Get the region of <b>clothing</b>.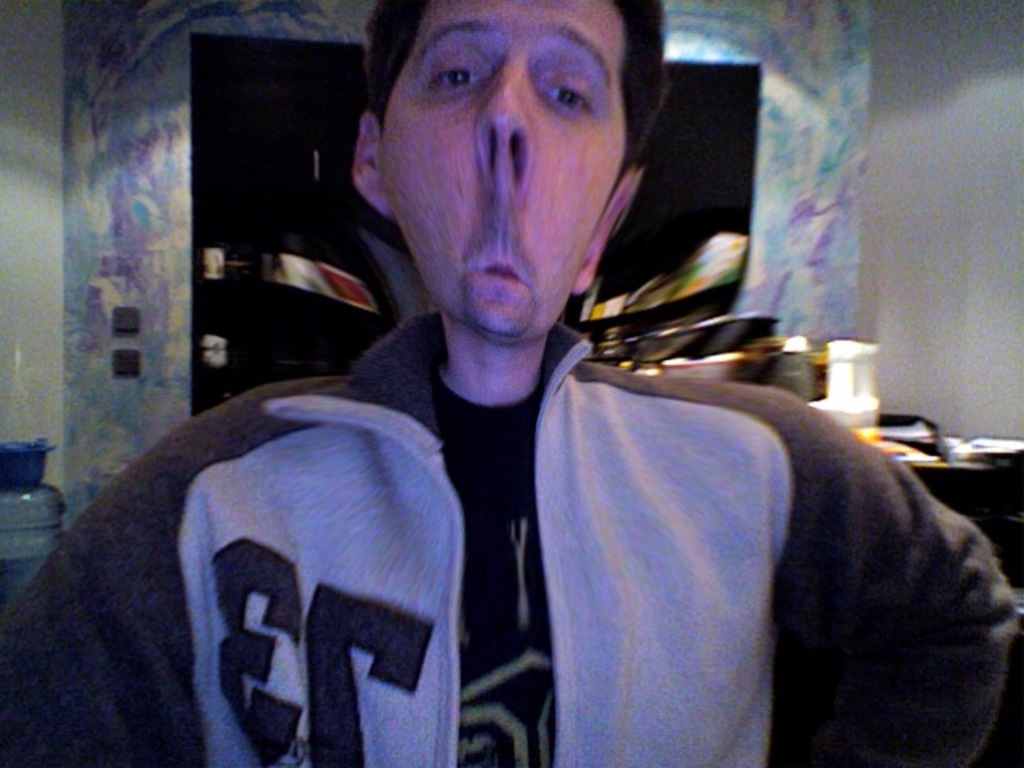
crop(2, 322, 1021, 765).
